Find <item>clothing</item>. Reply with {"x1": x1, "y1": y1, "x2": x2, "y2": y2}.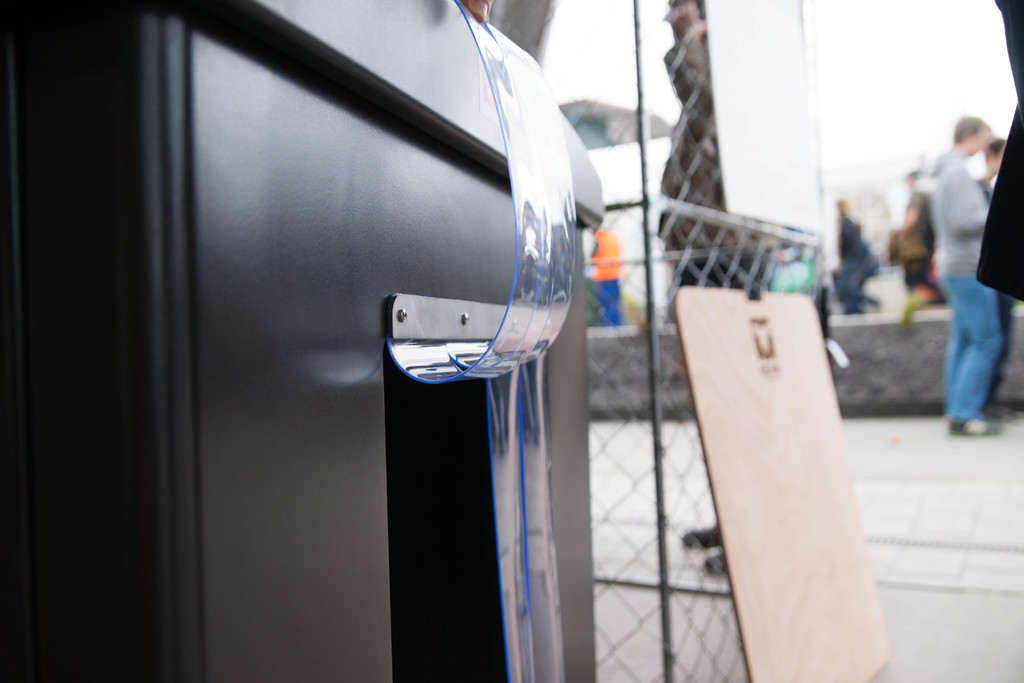
{"x1": 587, "y1": 229, "x2": 625, "y2": 323}.
